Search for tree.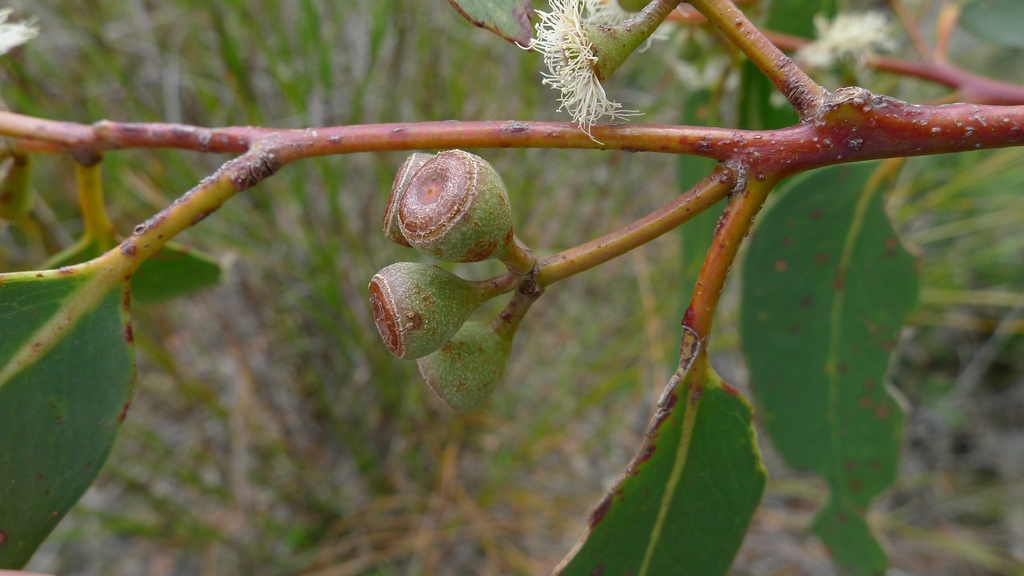
Found at 0, 0, 1023, 575.
